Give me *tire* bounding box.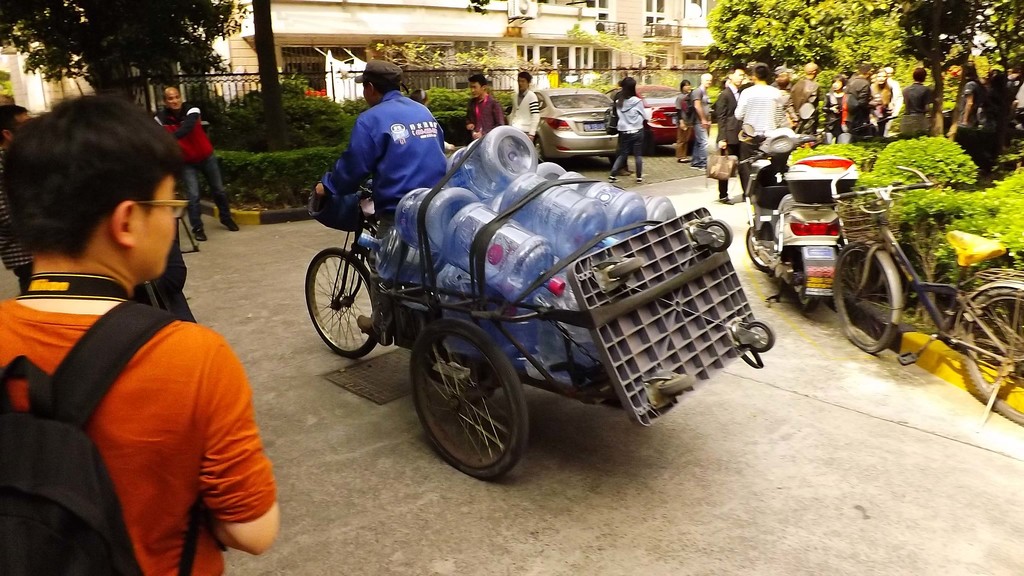
701, 220, 732, 249.
